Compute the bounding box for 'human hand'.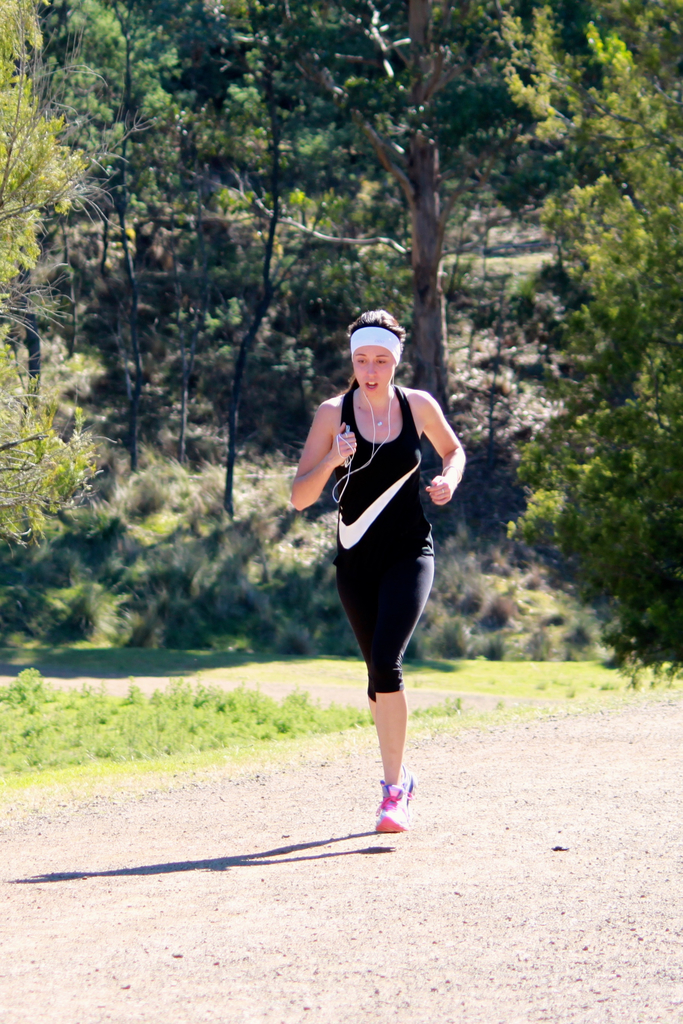
(left=422, top=473, right=459, bottom=504).
